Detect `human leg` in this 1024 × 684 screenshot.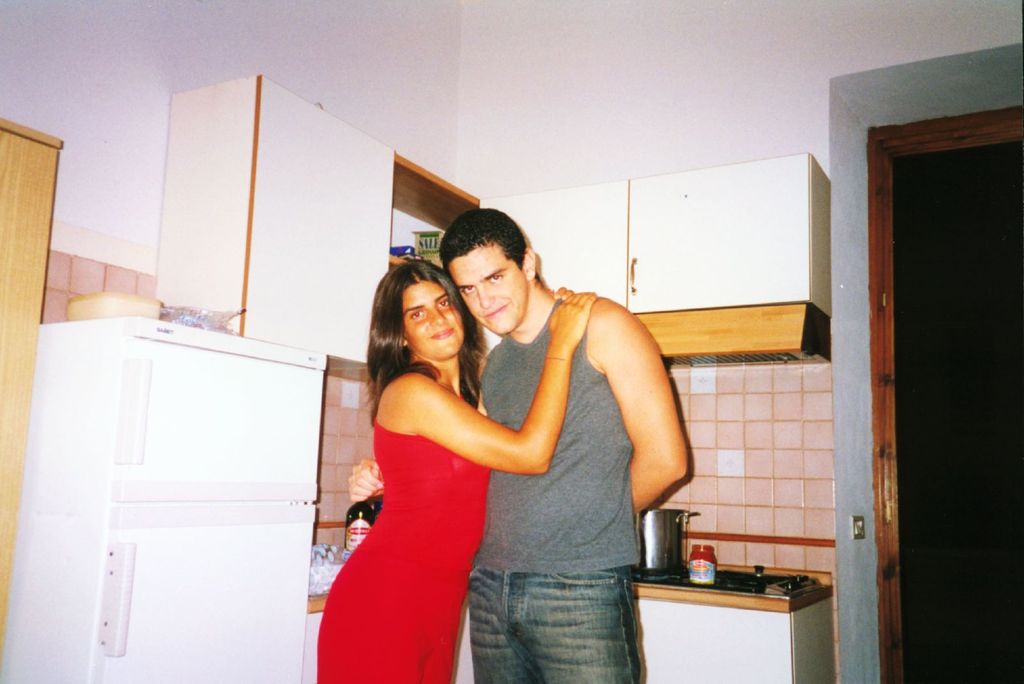
Detection: l=532, t=567, r=648, b=683.
